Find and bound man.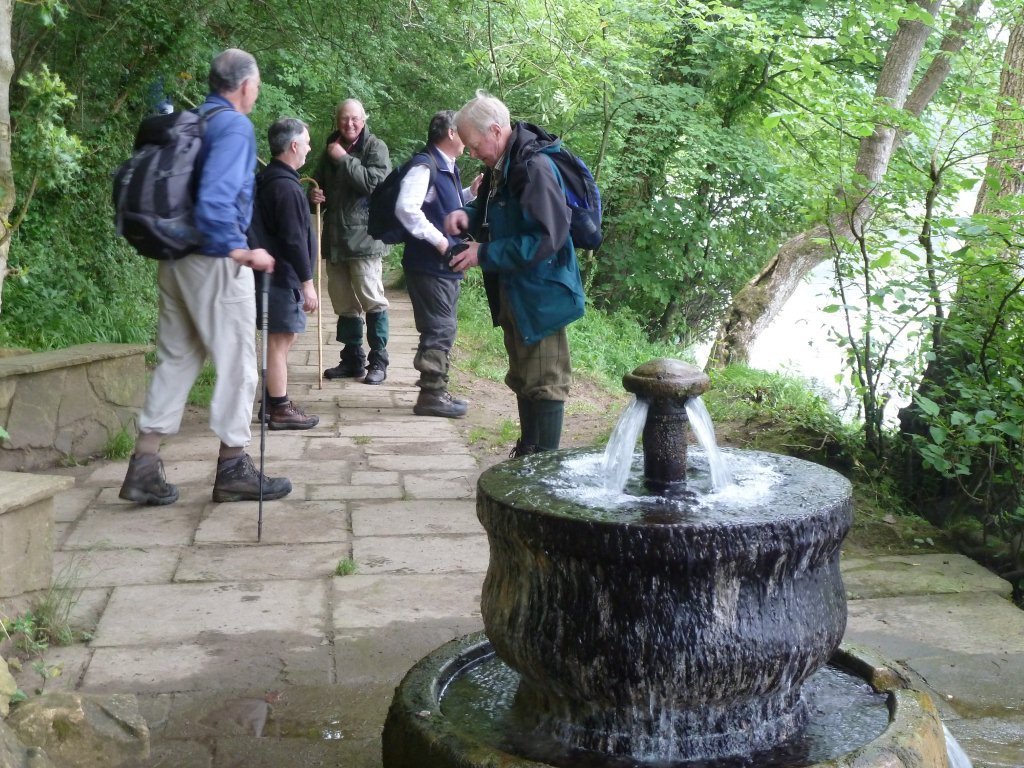
Bound: left=304, top=97, right=399, bottom=383.
